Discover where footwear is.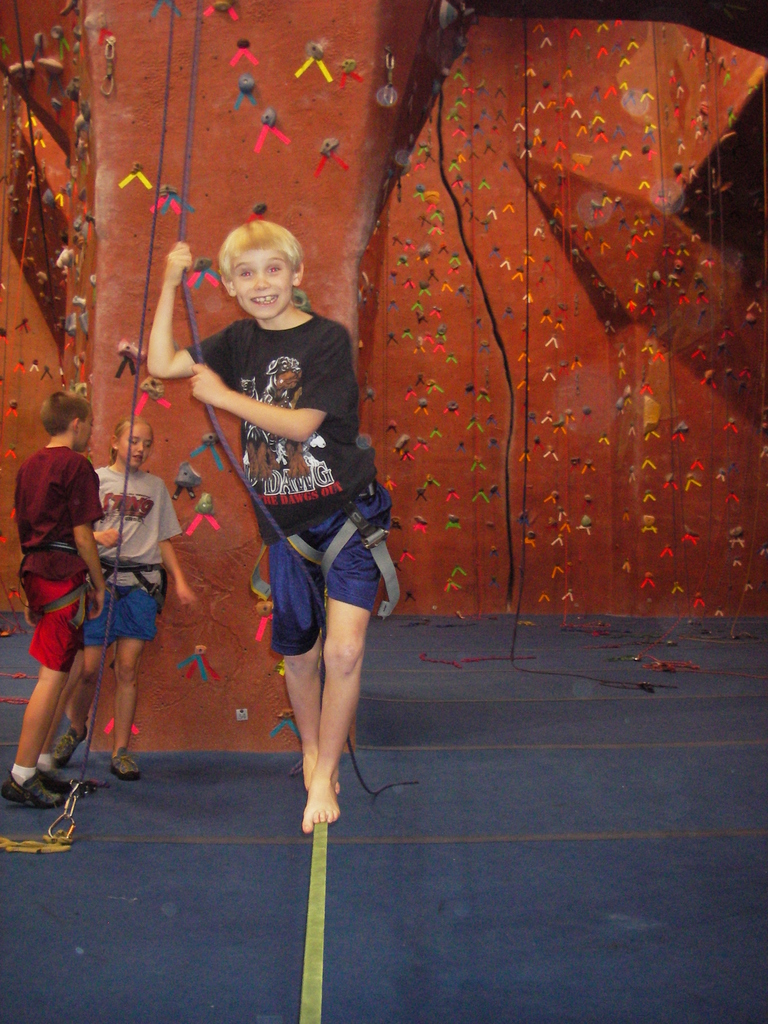
Discovered at <box>40,725,84,764</box>.
